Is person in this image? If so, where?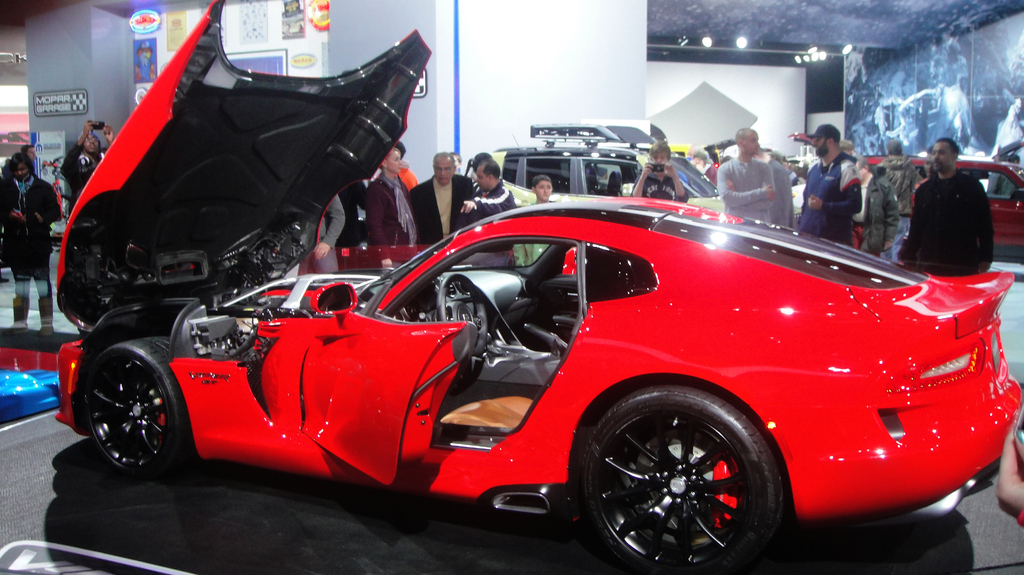
Yes, at 794, 122, 861, 243.
